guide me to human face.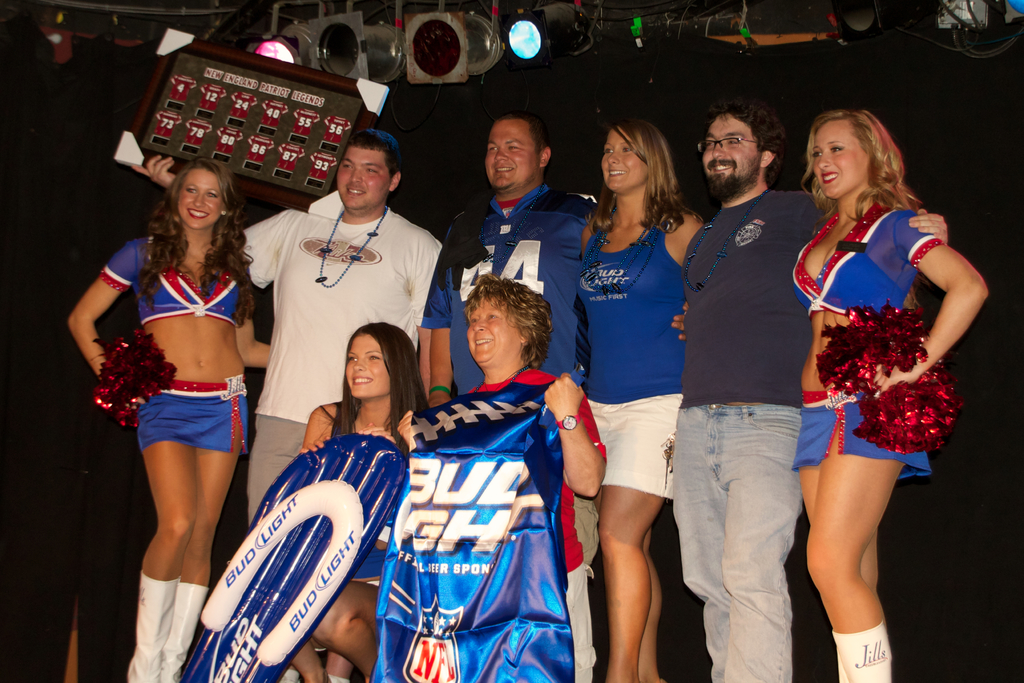
Guidance: <region>178, 167, 227, 232</region>.
